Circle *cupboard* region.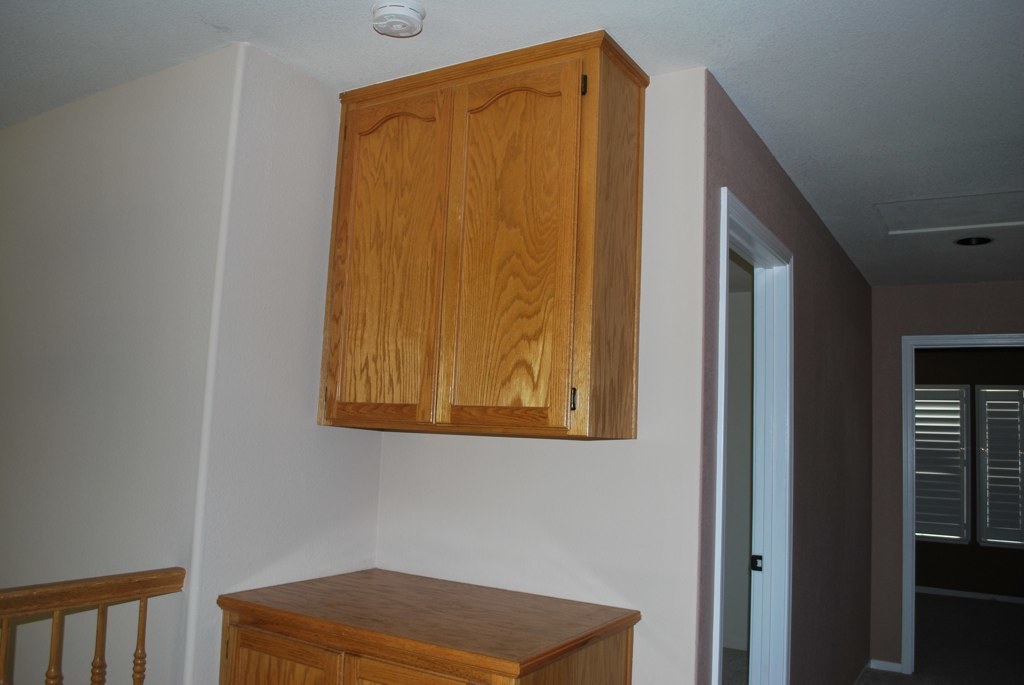
Region: BBox(328, 38, 654, 446).
